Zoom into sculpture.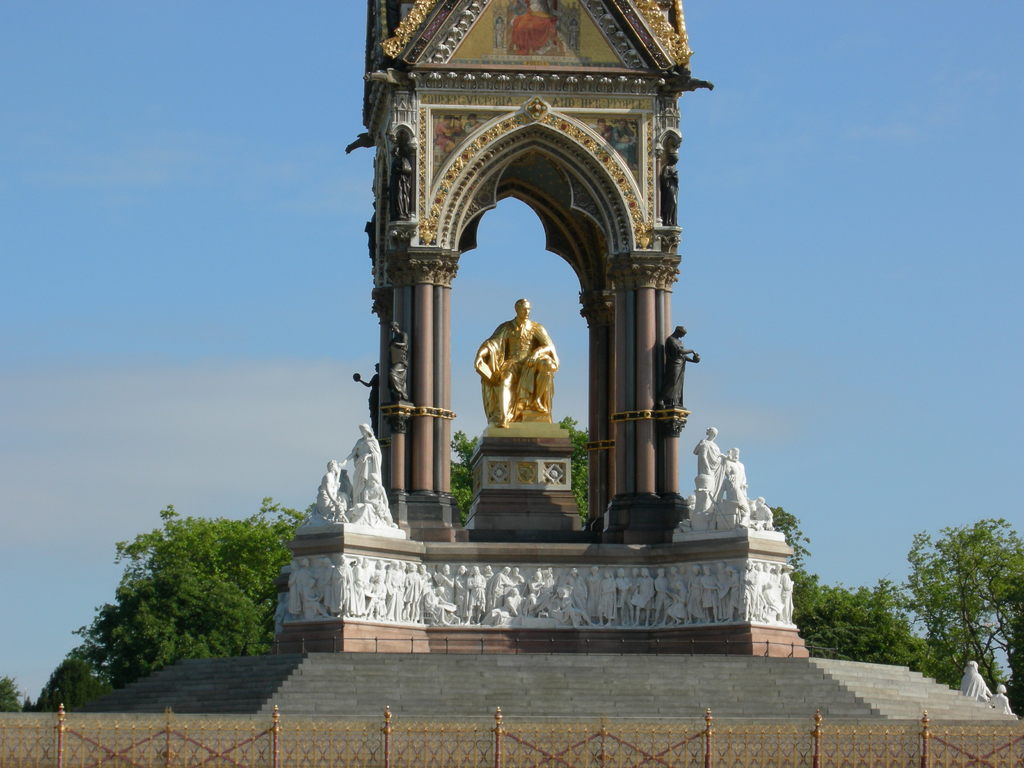
Zoom target: 987 680 1011 709.
